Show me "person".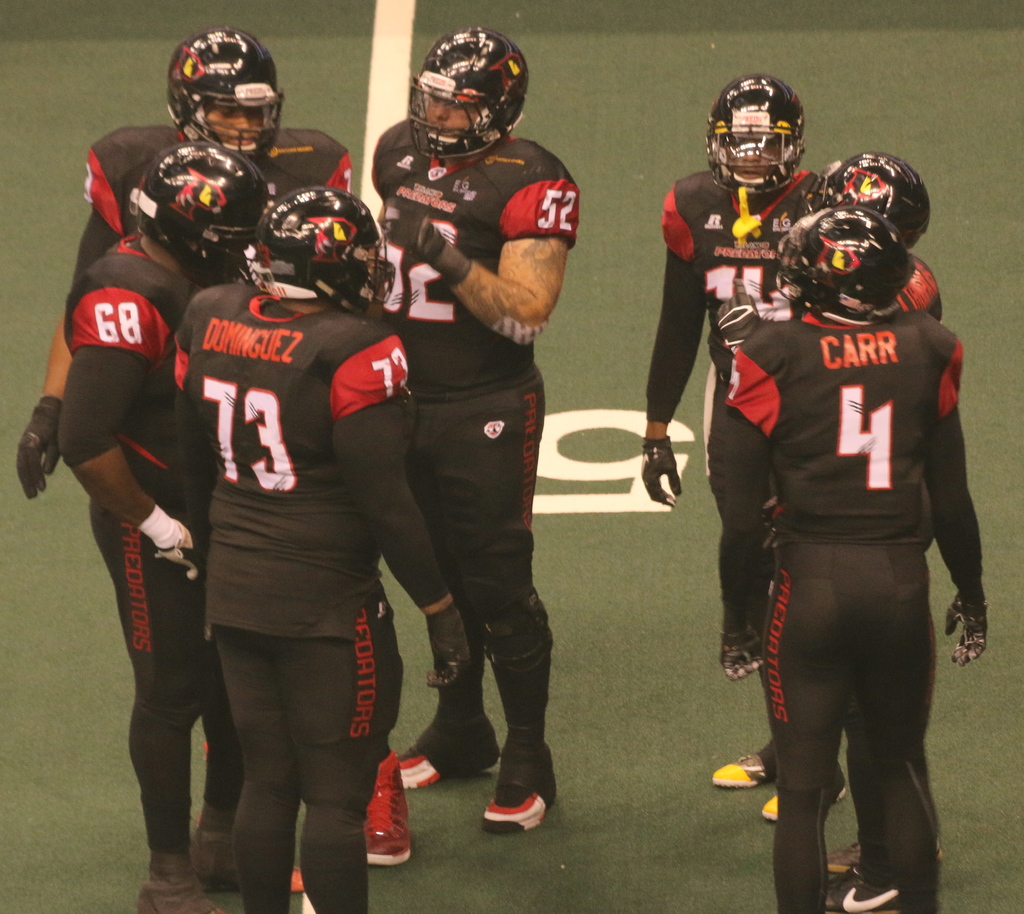
"person" is here: box(158, 186, 468, 913).
